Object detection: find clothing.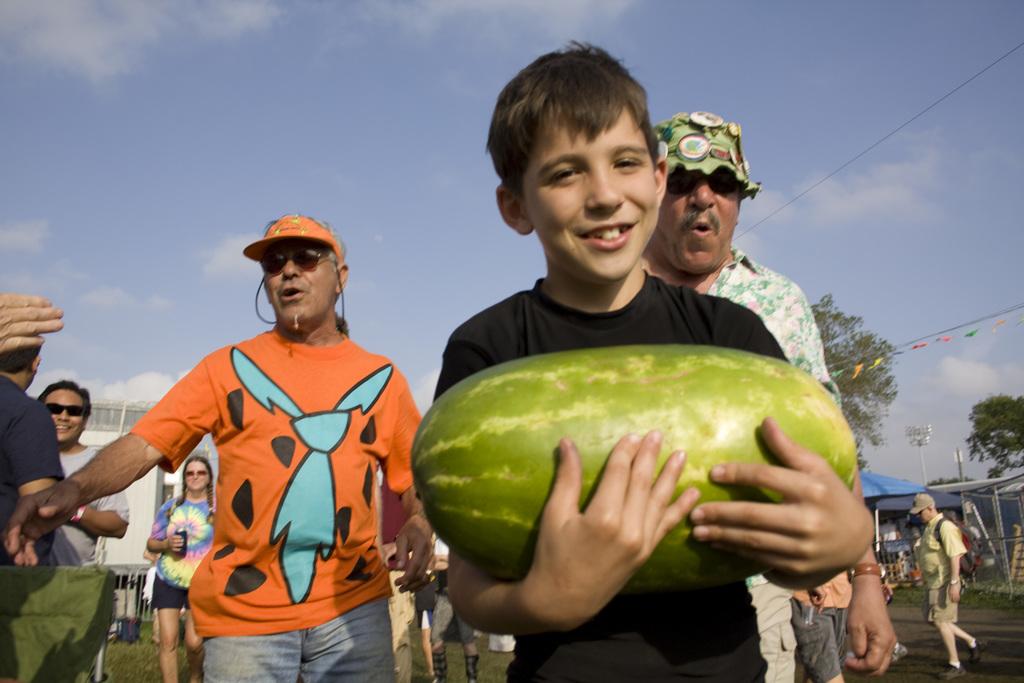
l=125, t=326, r=444, b=682.
